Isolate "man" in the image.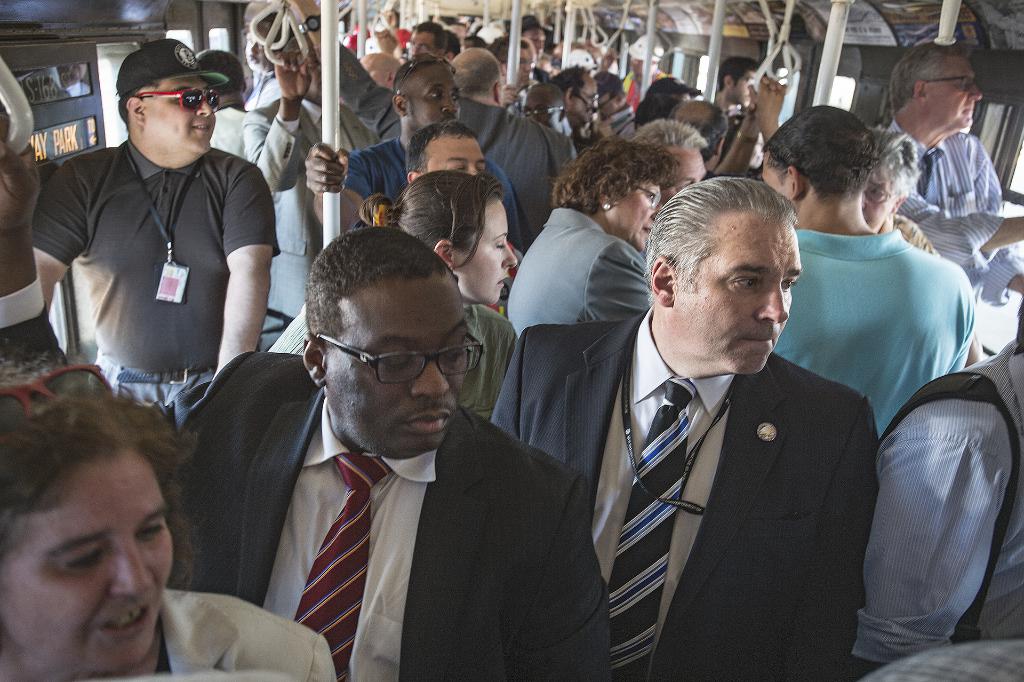
Isolated region: Rect(485, 170, 883, 681).
